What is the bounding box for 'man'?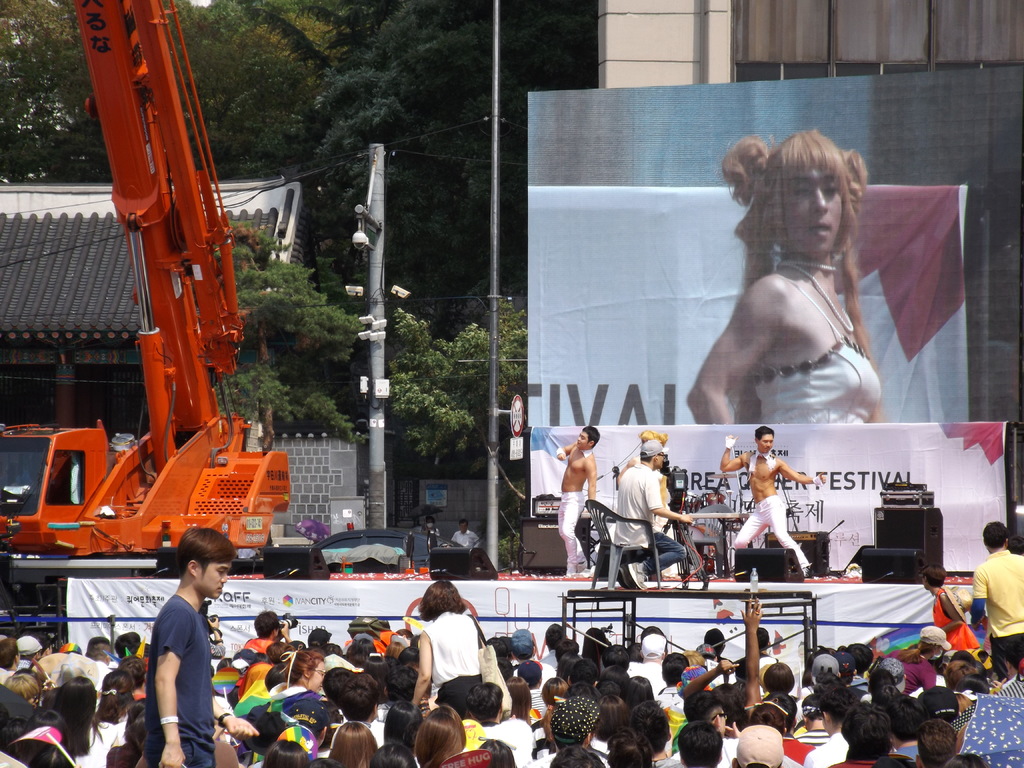
pyautogui.locateOnScreen(612, 437, 697, 589).
